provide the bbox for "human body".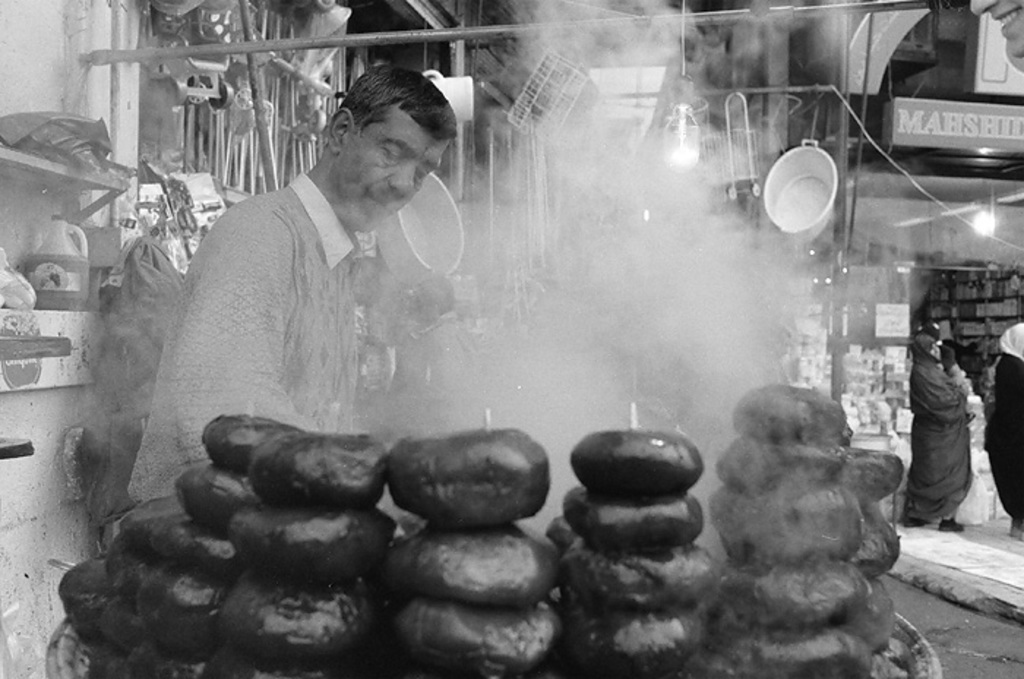
box(123, 63, 456, 498).
